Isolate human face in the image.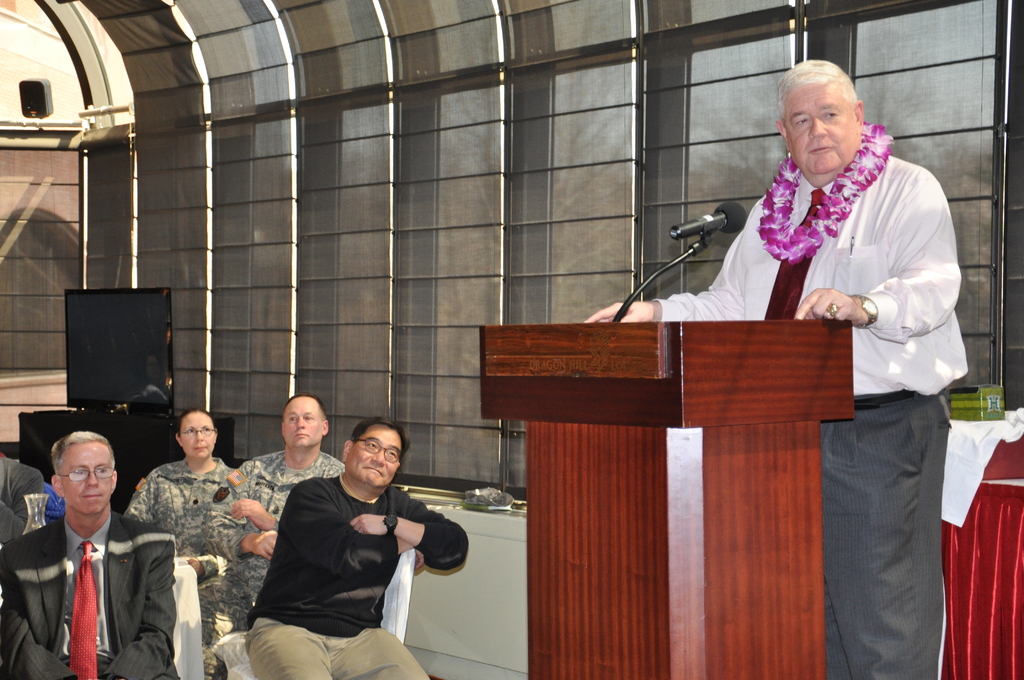
Isolated region: [x1=282, y1=399, x2=323, y2=449].
